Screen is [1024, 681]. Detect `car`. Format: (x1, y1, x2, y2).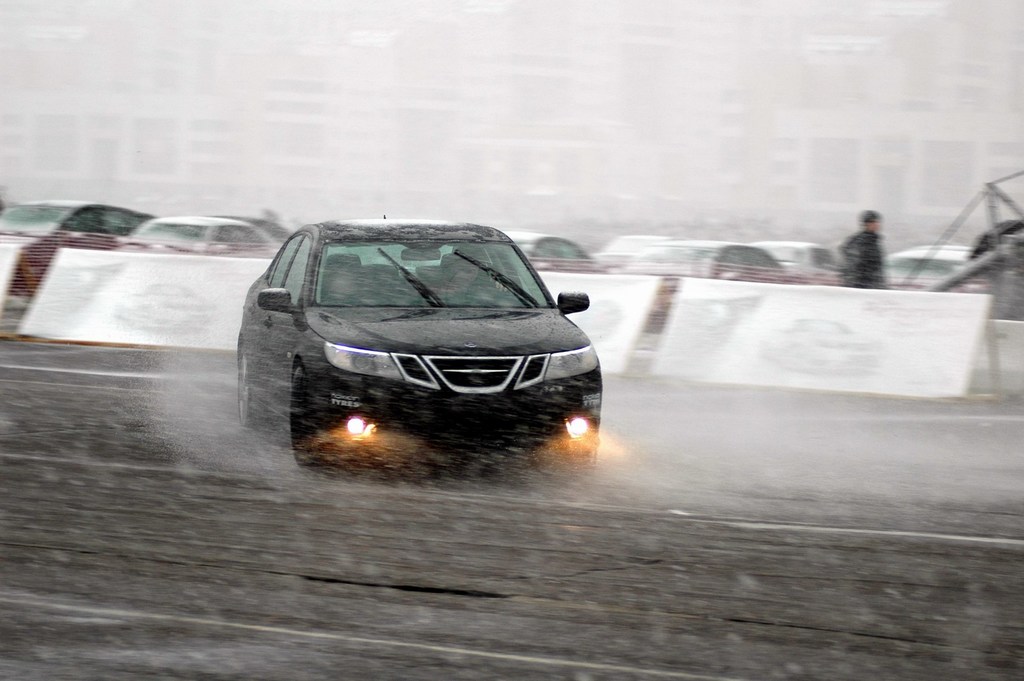
(509, 230, 608, 273).
